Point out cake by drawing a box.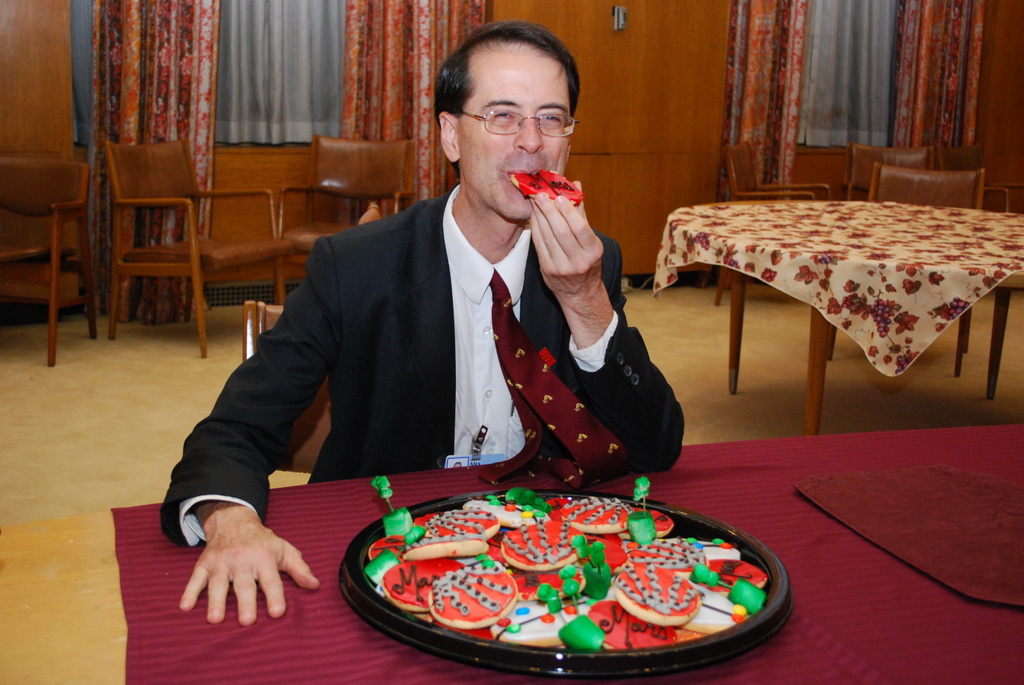
box=[510, 169, 582, 211].
